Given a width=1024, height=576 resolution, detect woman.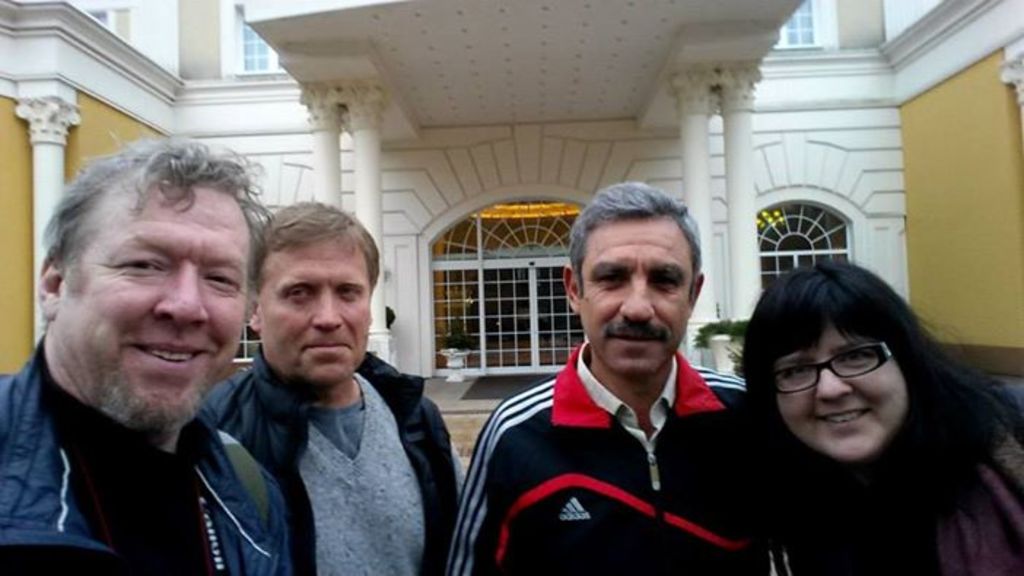
(706, 255, 1009, 575).
